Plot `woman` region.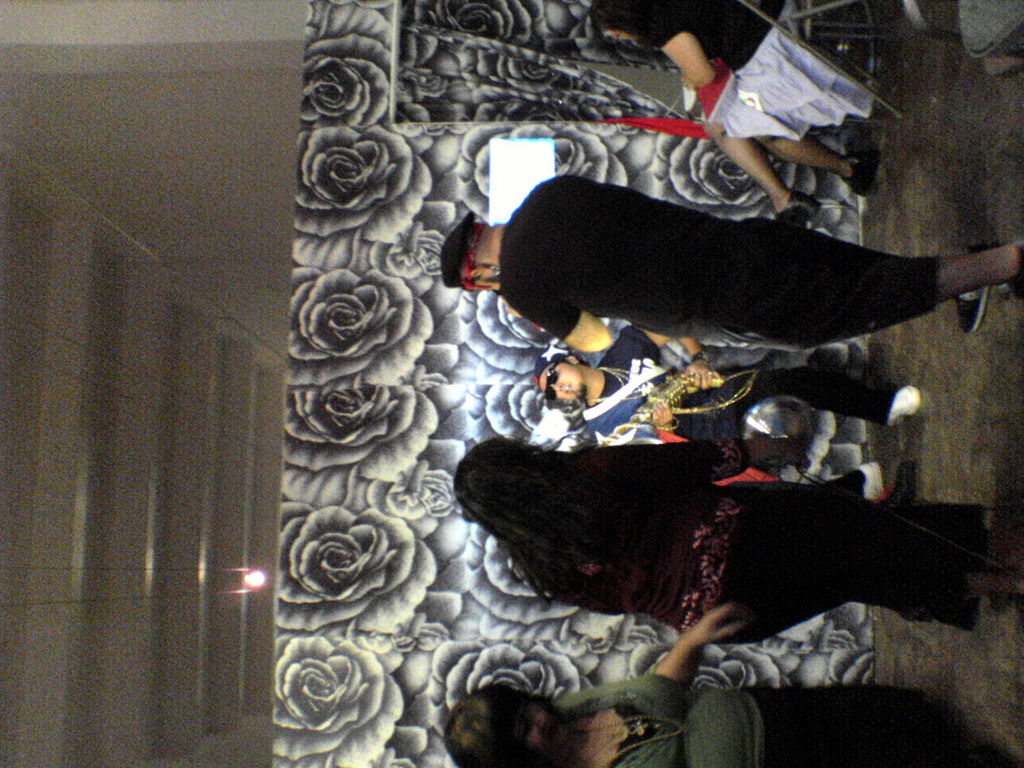
Plotted at 454 432 1023 658.
